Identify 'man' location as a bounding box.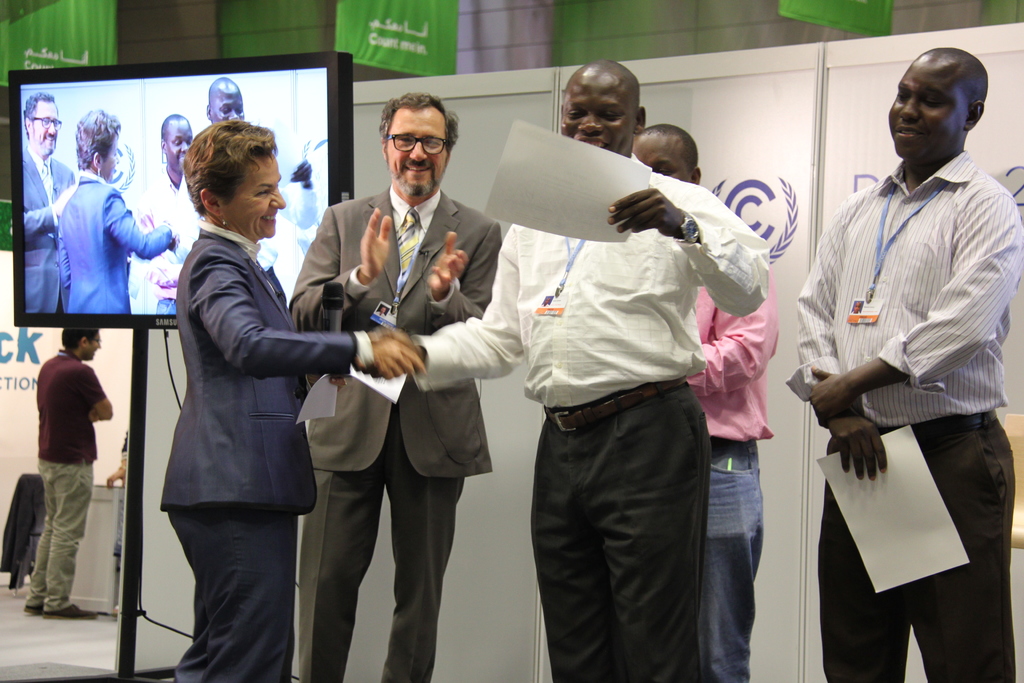
box(163, 76, 319, 317).
